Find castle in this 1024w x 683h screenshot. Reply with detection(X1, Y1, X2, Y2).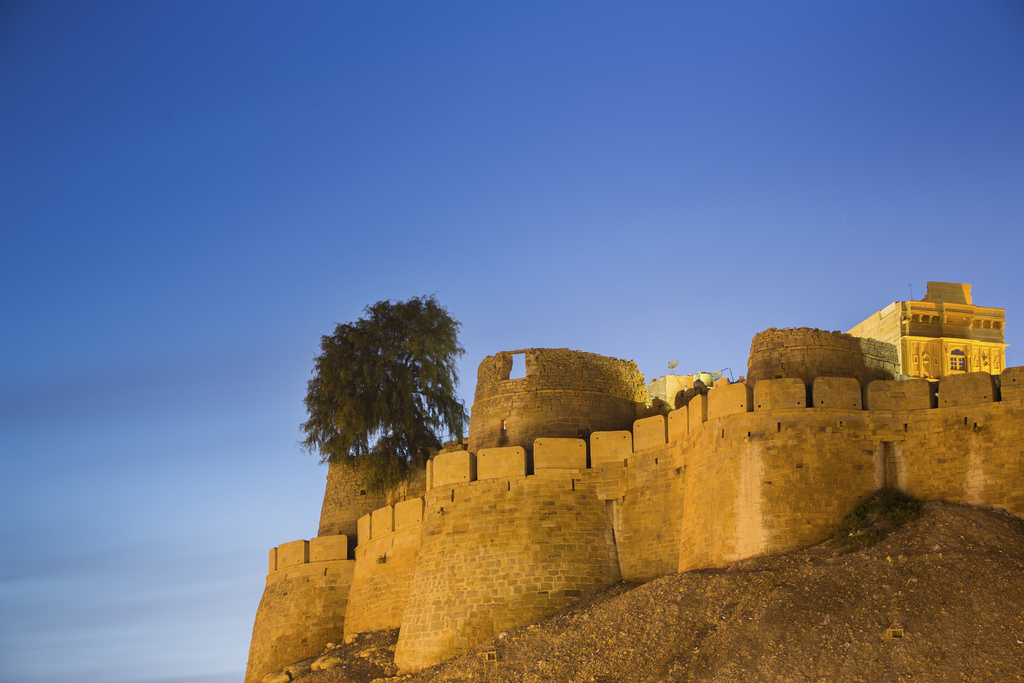
detection(243, 282, 1023, 682).
